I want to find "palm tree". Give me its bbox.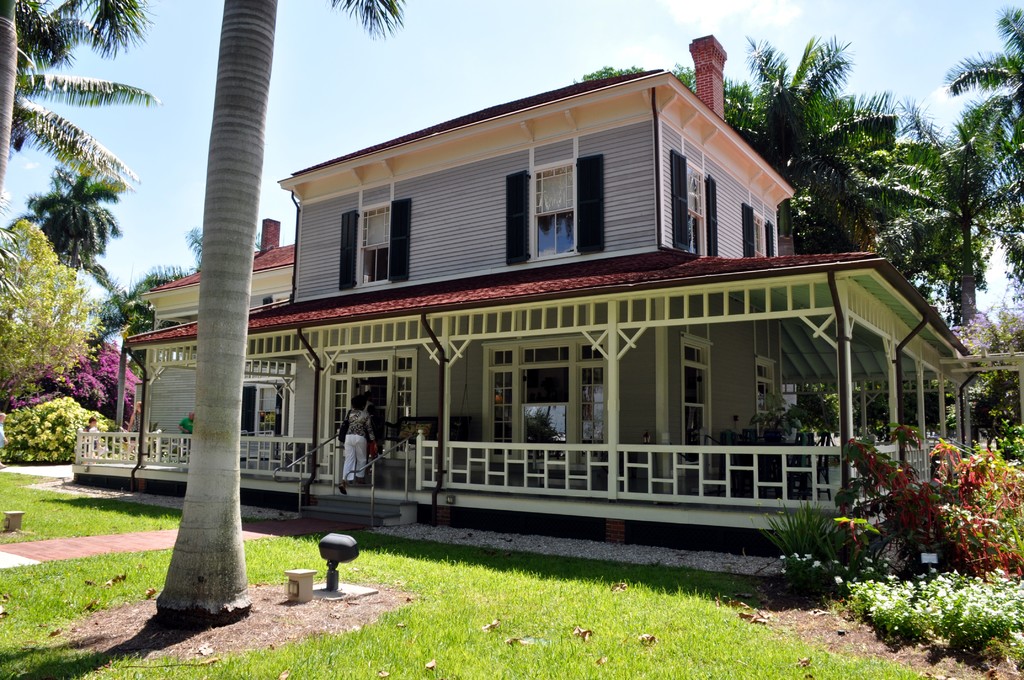
x1=735 y1=46 x2=937 y2=293.
